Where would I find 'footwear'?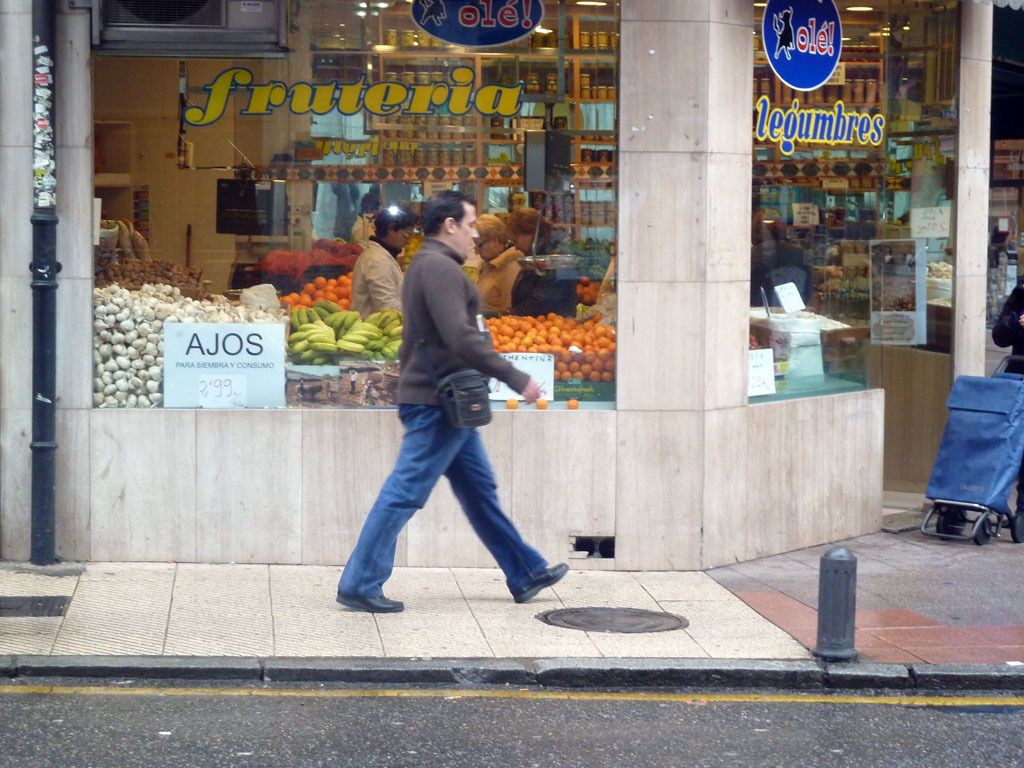
At <box>327,592,405,615</box>.
